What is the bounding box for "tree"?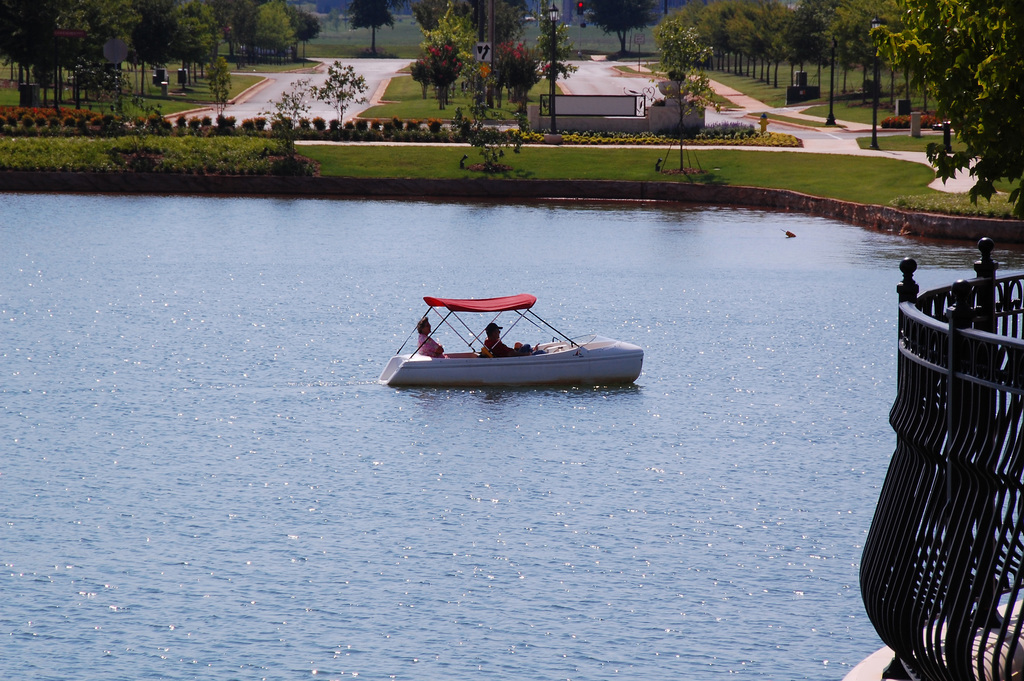
(left=232, top=5, right=251, bottom=69).
